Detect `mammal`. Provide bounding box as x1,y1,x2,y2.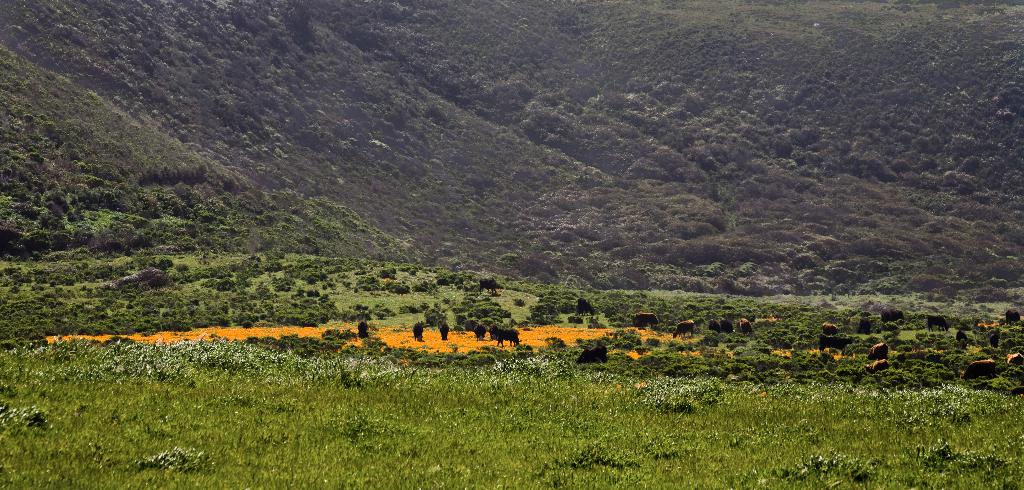
989,333,998,349.
